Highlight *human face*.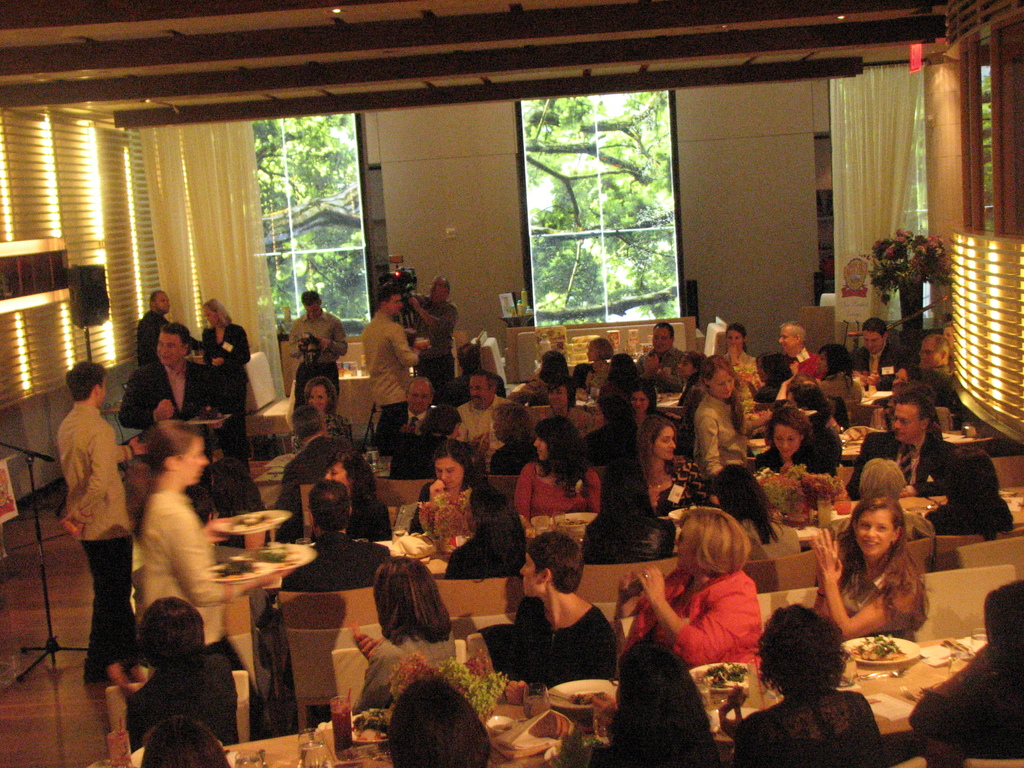
Highlighted region: {"left": 858, "top": 328, "right": 881, "bottom": 353}.
